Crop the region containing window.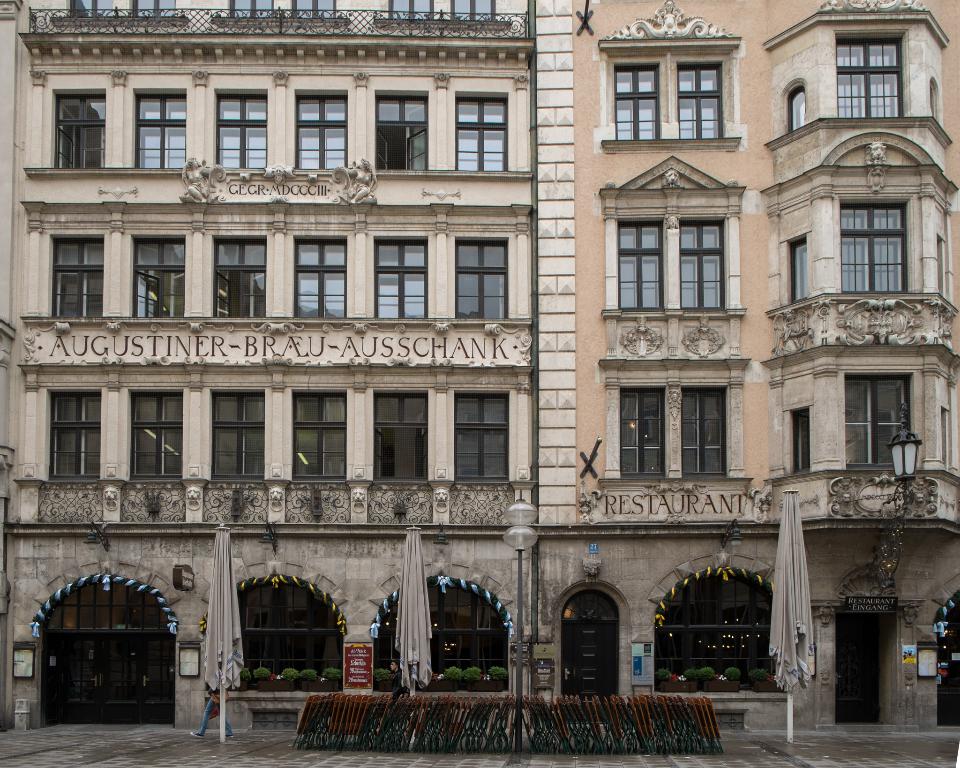
Crop region: BBox(44, 389, 98, 480).
